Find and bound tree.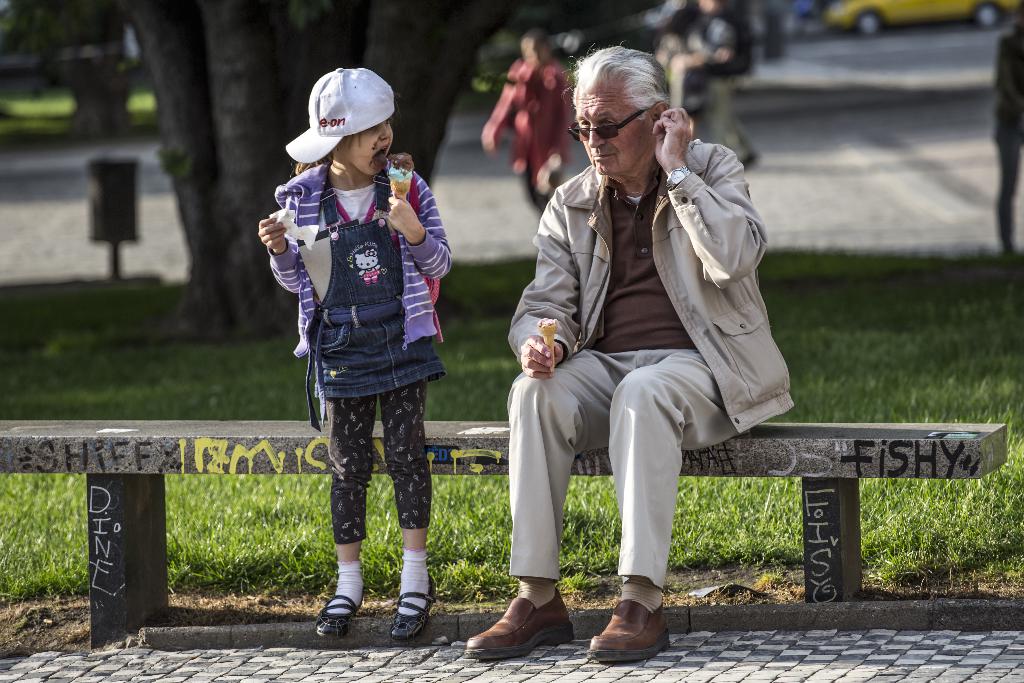
Bound: BBox(1, 3, 527, 342).
